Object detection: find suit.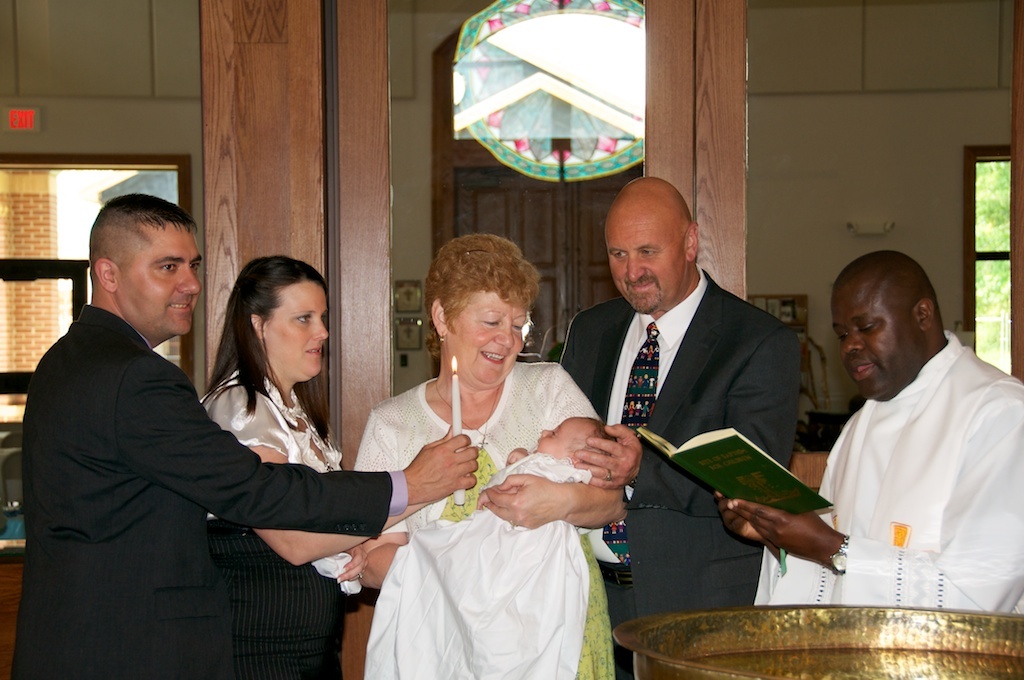
pyautogui.locateOnScreen(5, 297, 406, 679).
